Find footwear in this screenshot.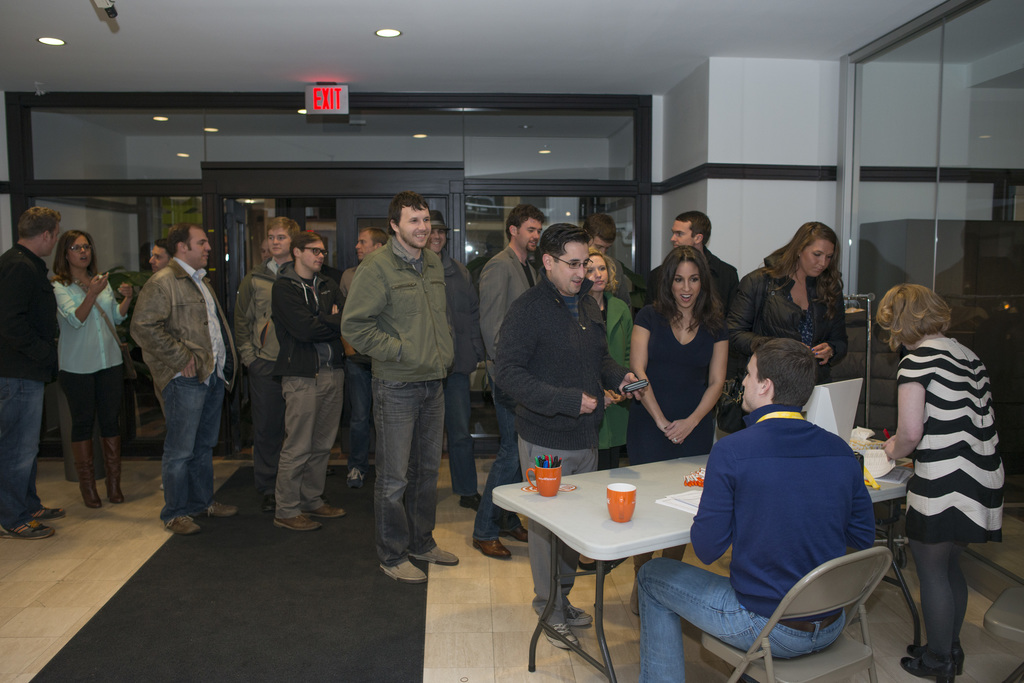
The bounding box for footwear is l=458, t=494, r=490, b=507.
